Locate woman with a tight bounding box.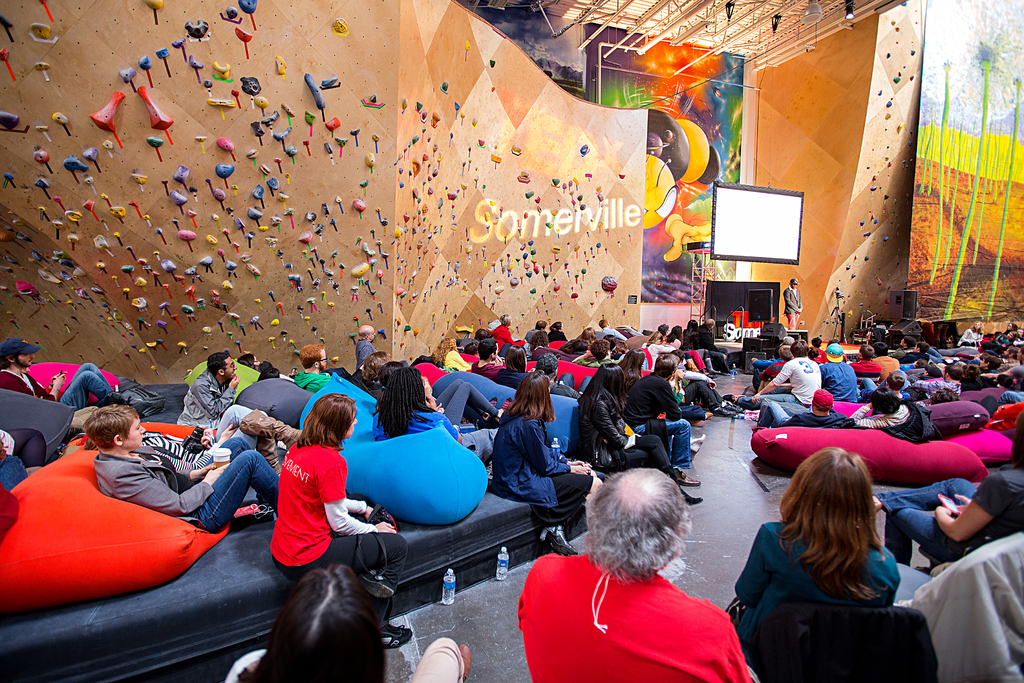
box=[685, 318, 701, 341].
